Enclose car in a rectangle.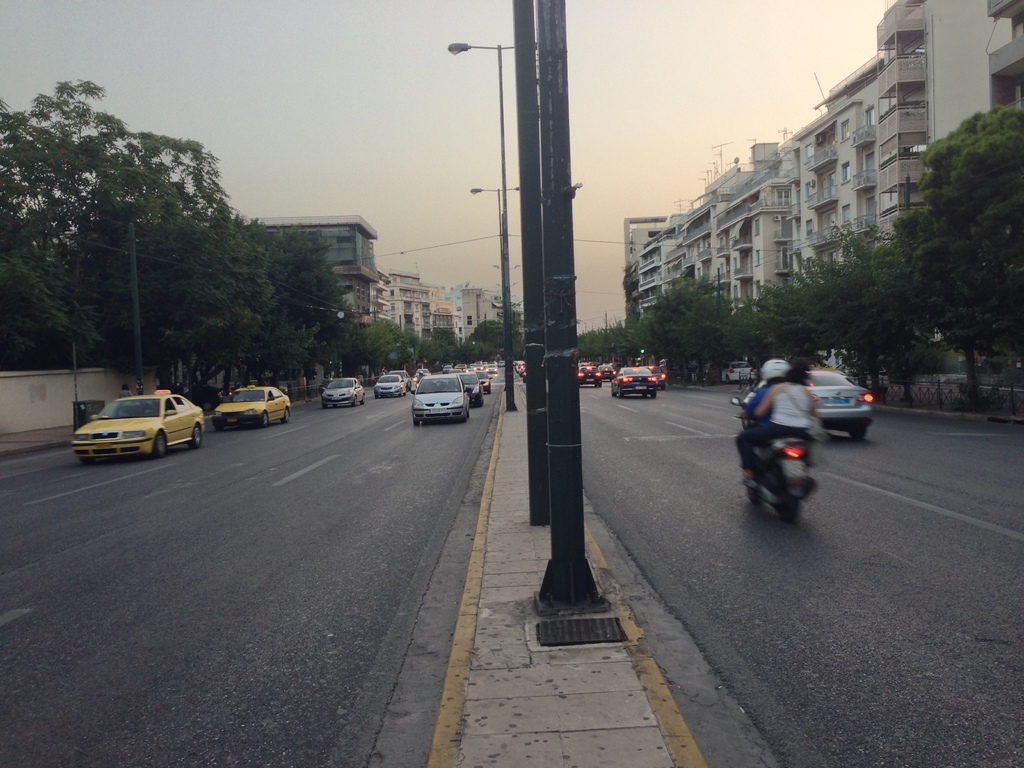
detection(598, 362, 618, 380).
